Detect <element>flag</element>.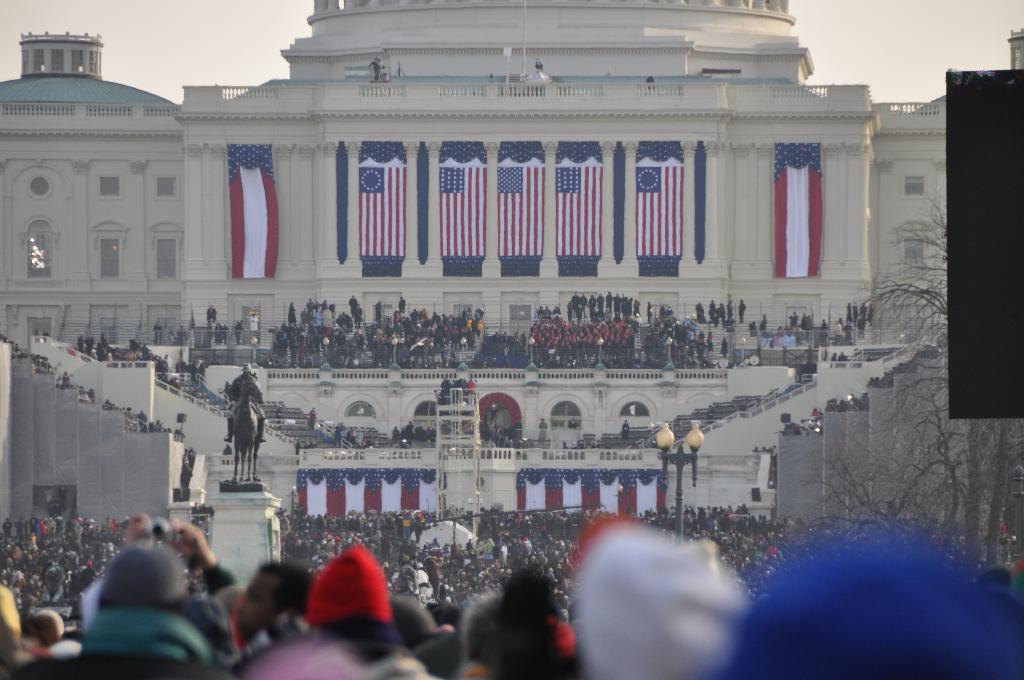
Detected at 226,146,284,282.
